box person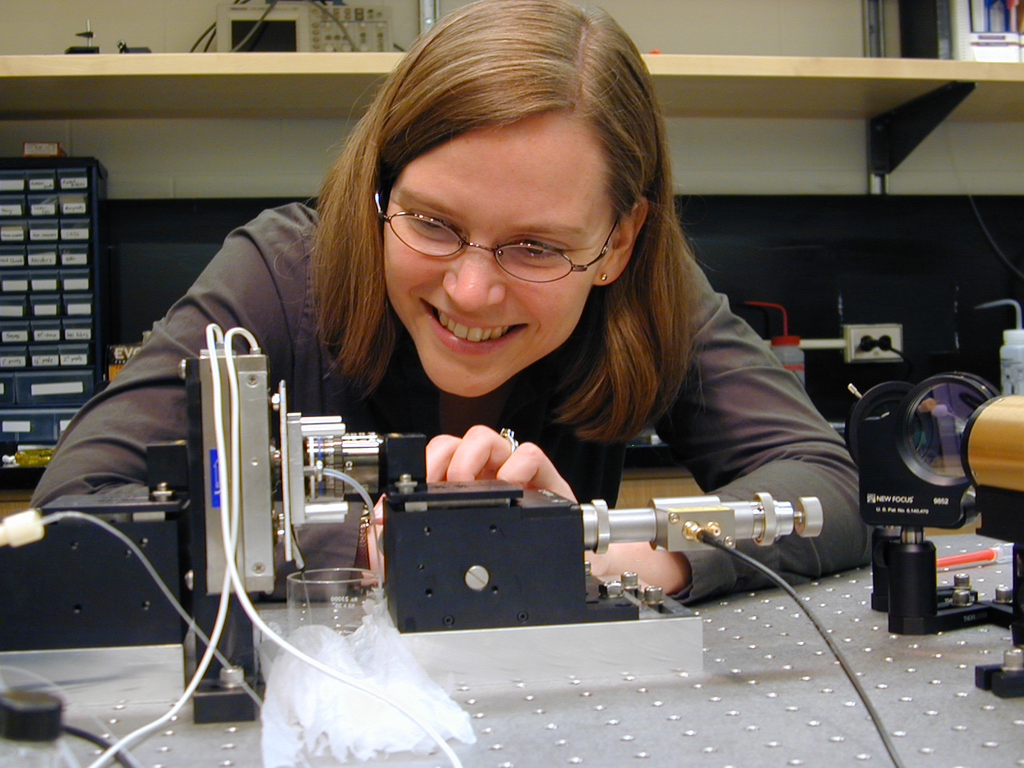
select_region(19, 0, 918, 628)
